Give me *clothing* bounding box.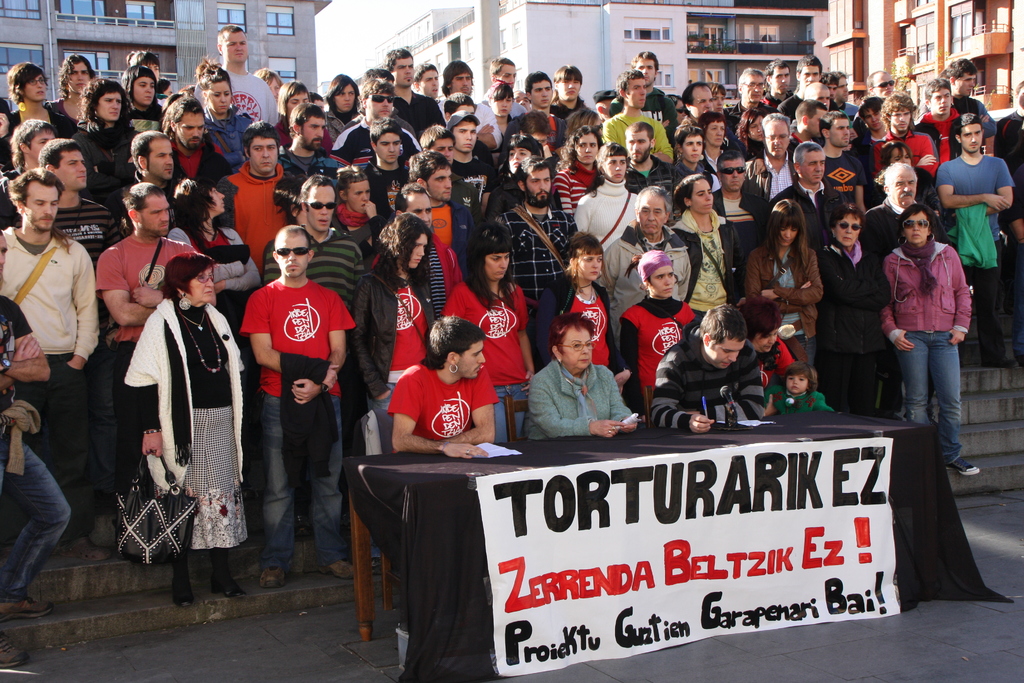
detection(167, 135, 223, 213).
